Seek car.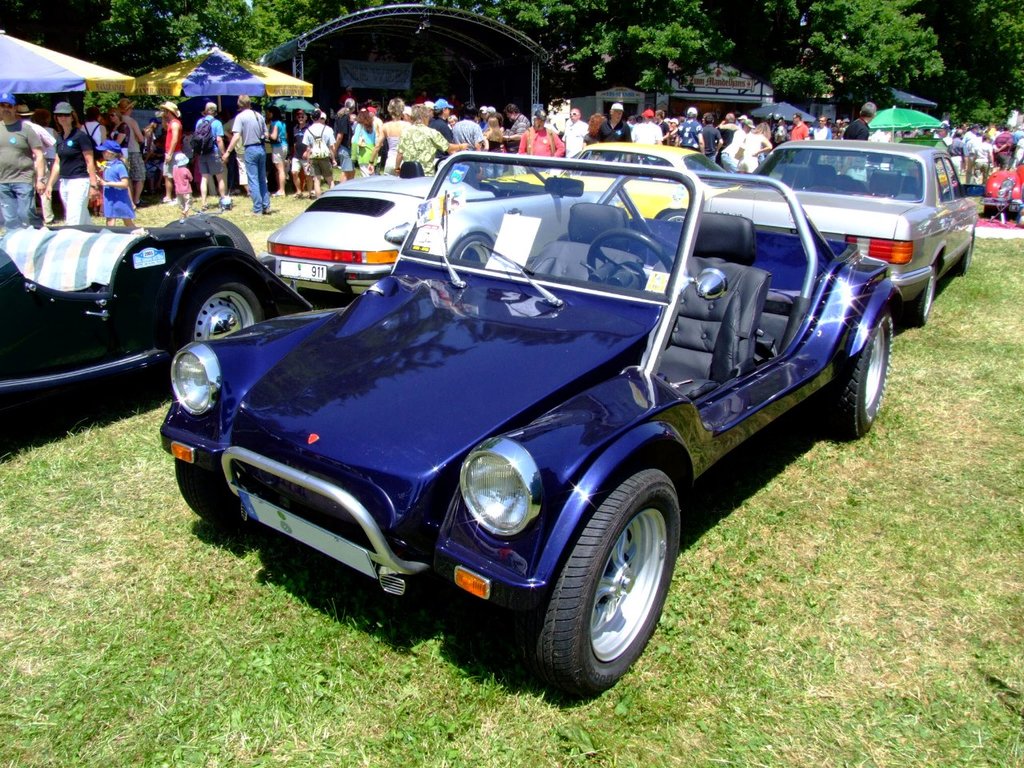
left=256, top=160, right=638, bottom=298.
